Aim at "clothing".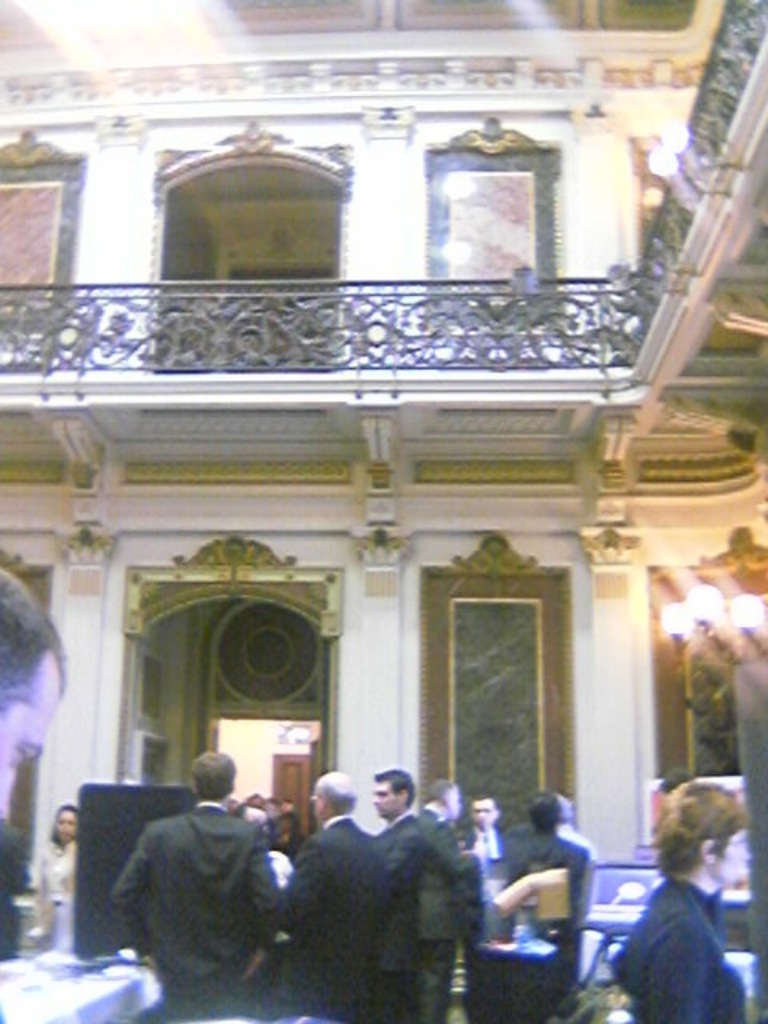
Aimed at box=[418, 805, 472, 1022].
